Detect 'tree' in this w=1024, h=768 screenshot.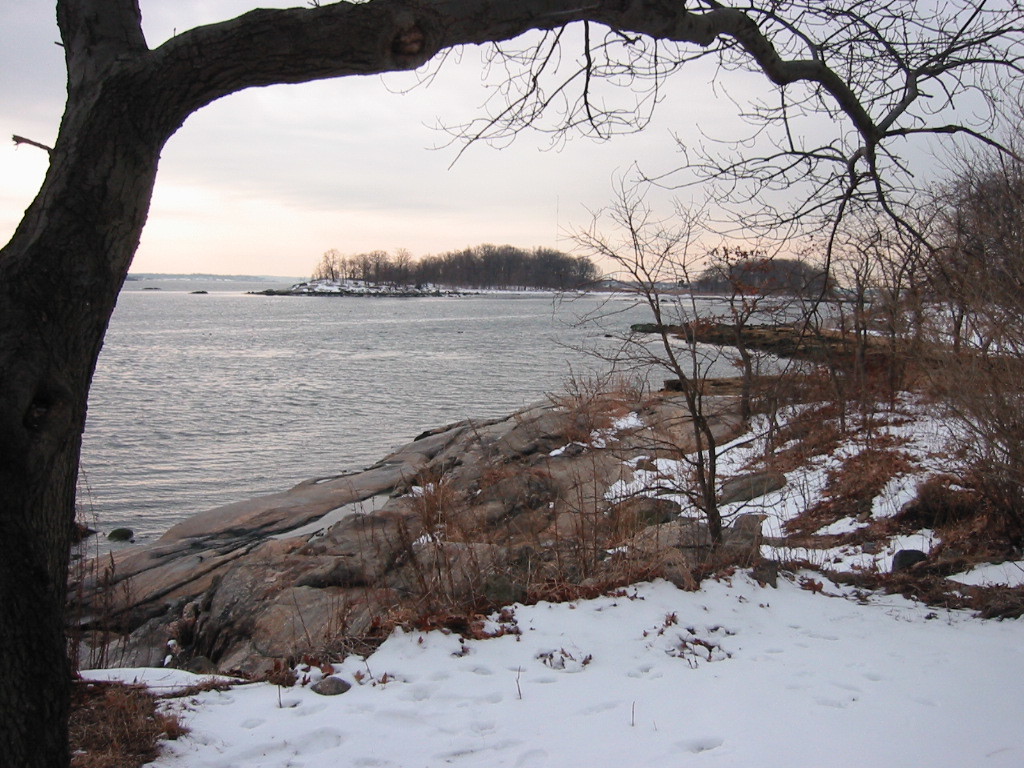
Detection: (550, 178, 752, 548).
